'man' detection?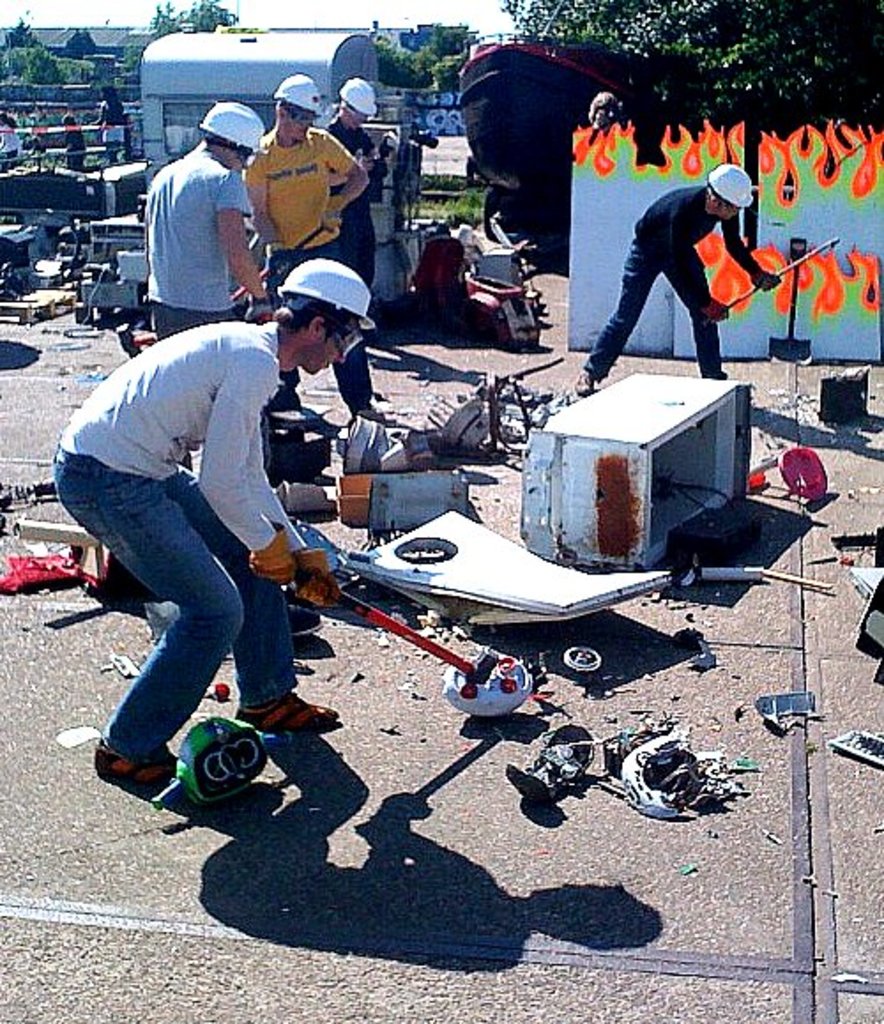
locate(246, 71, 366, 421)
